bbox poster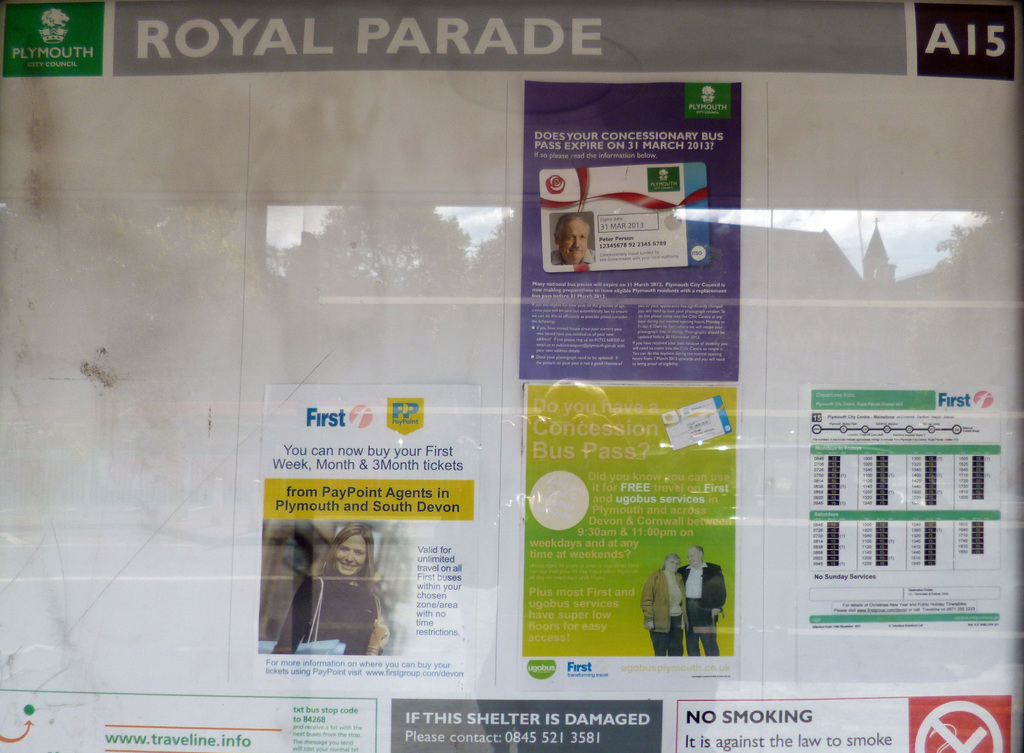
(x1=254, y1=381, x2=477, y2=689)
